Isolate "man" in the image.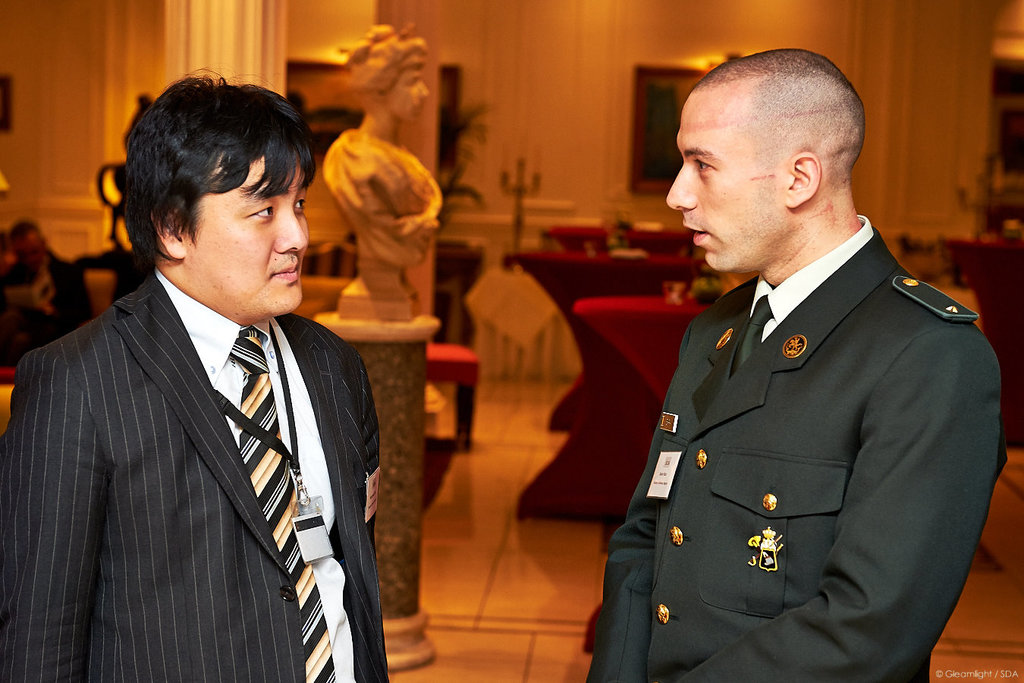
Isolated region: [left=0, top=71, right=394, bottom=682].
